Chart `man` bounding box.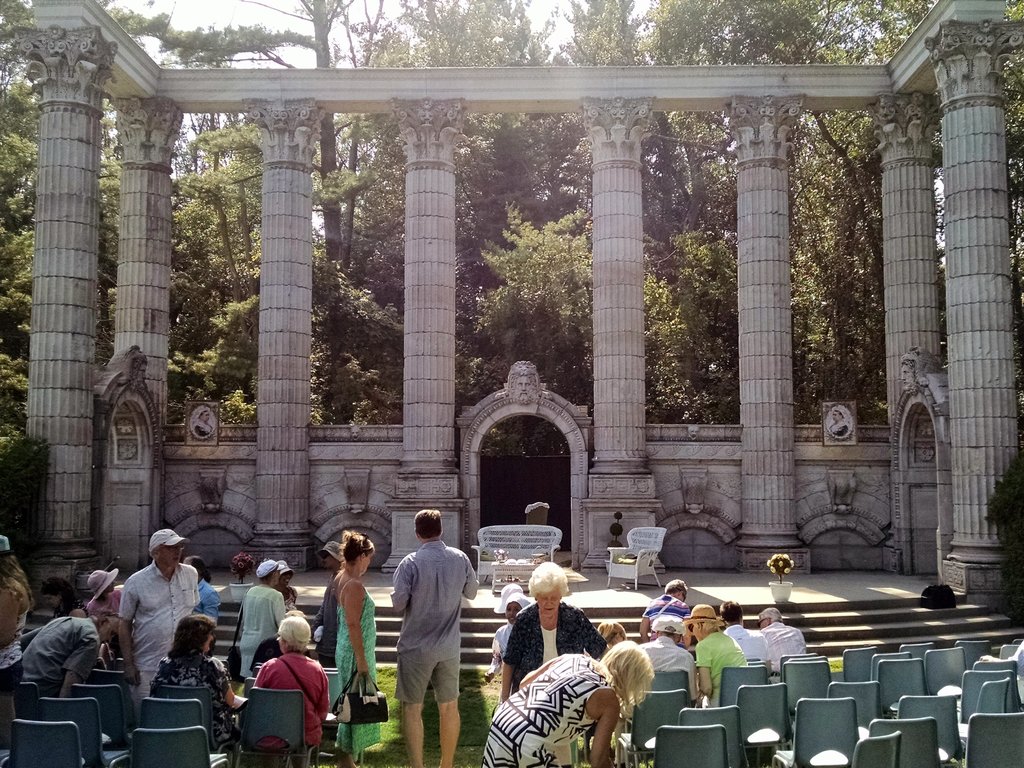
Charted: x1=118, y1=527, x2=202, y2=714.
